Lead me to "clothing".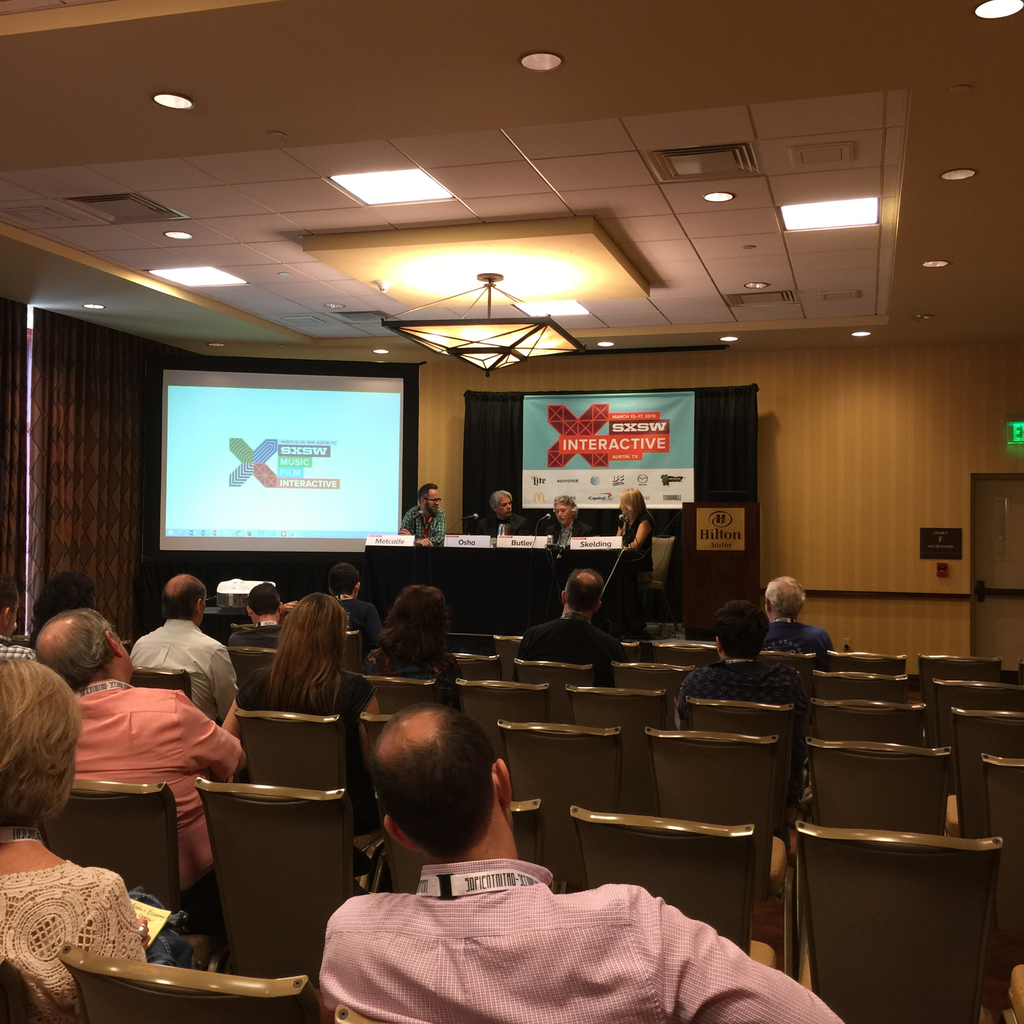
Lead to [left=541, top=516, right=597, bottom=547].
